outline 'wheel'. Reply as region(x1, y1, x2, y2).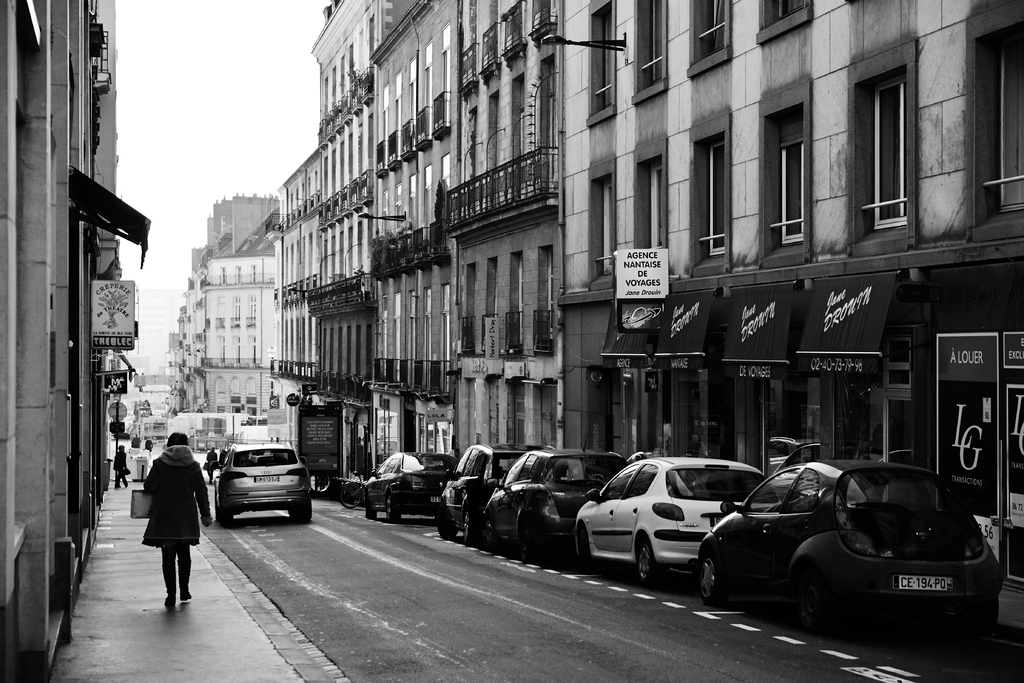
region(289, 506, 300, 520).
